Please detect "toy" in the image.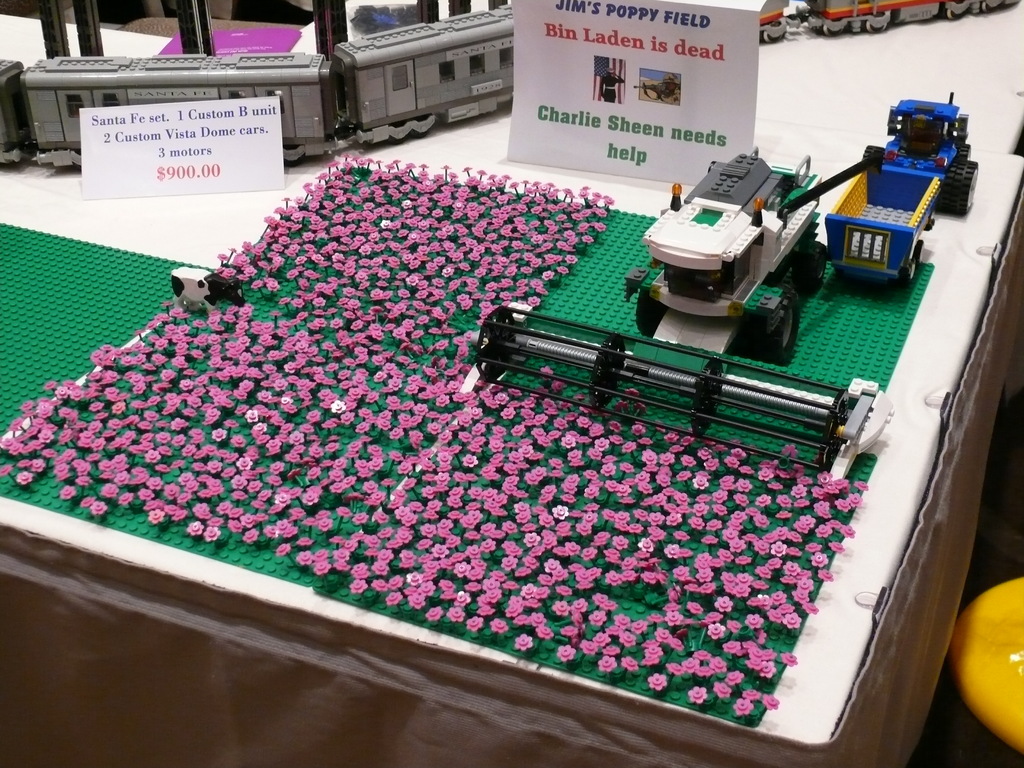
left=825, top=111, right=980, bottom=280.
